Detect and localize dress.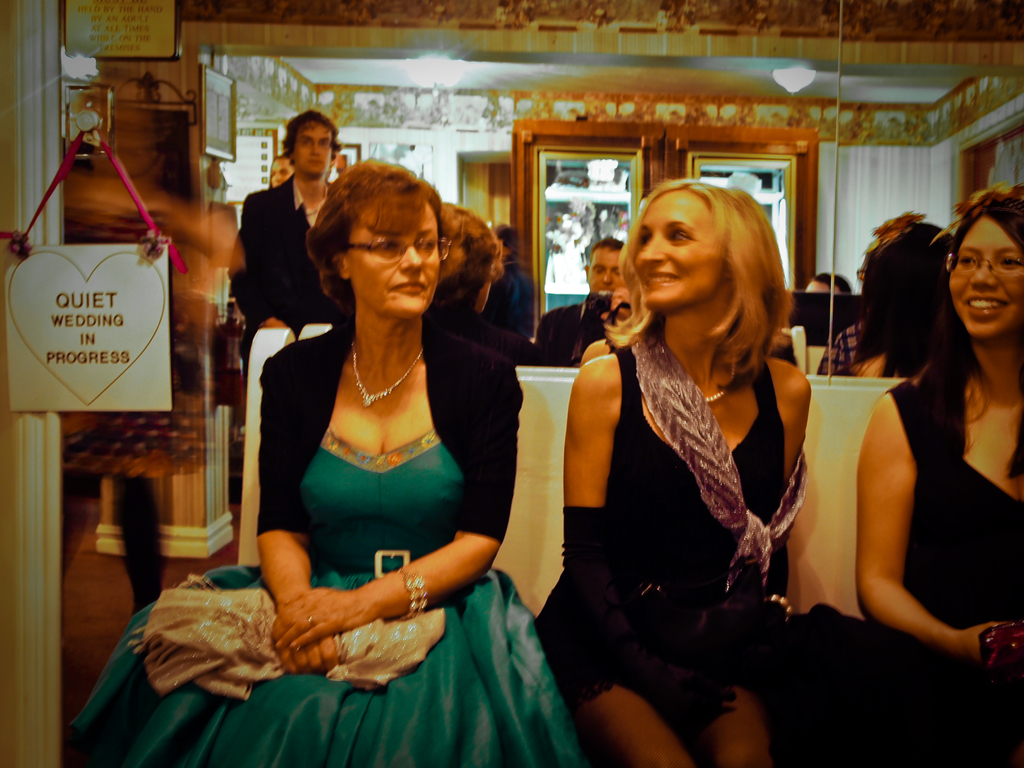
Localized at detection(526, 321, 792, 737).
